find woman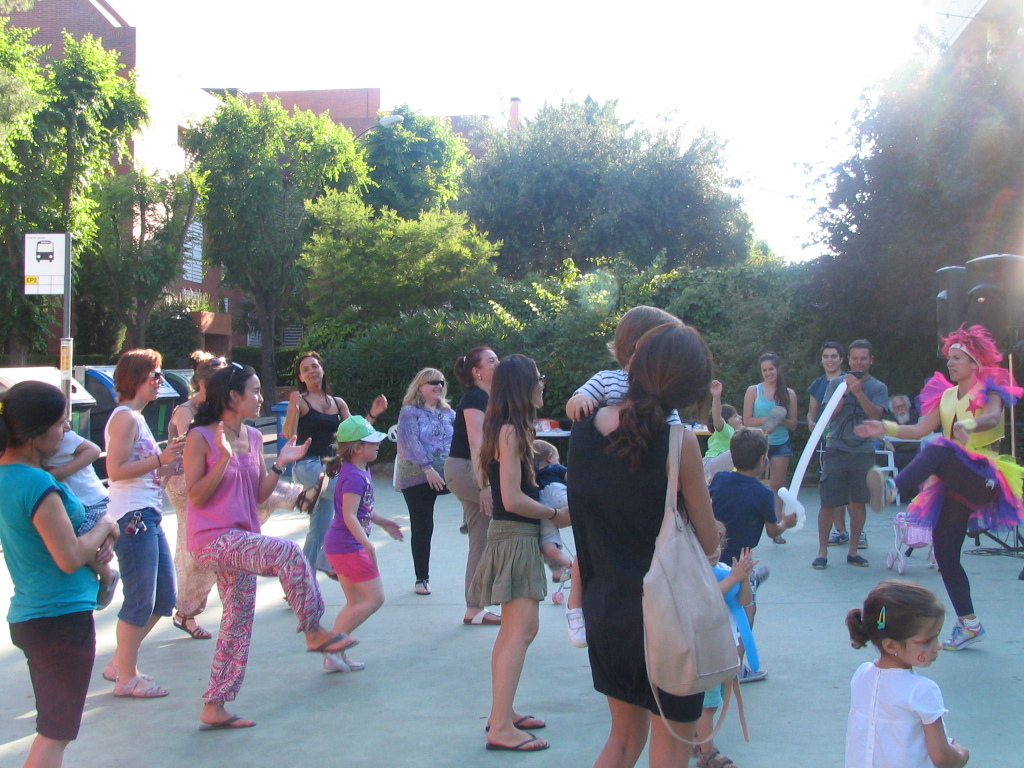
bbox(851, 318, 1023, 651)
